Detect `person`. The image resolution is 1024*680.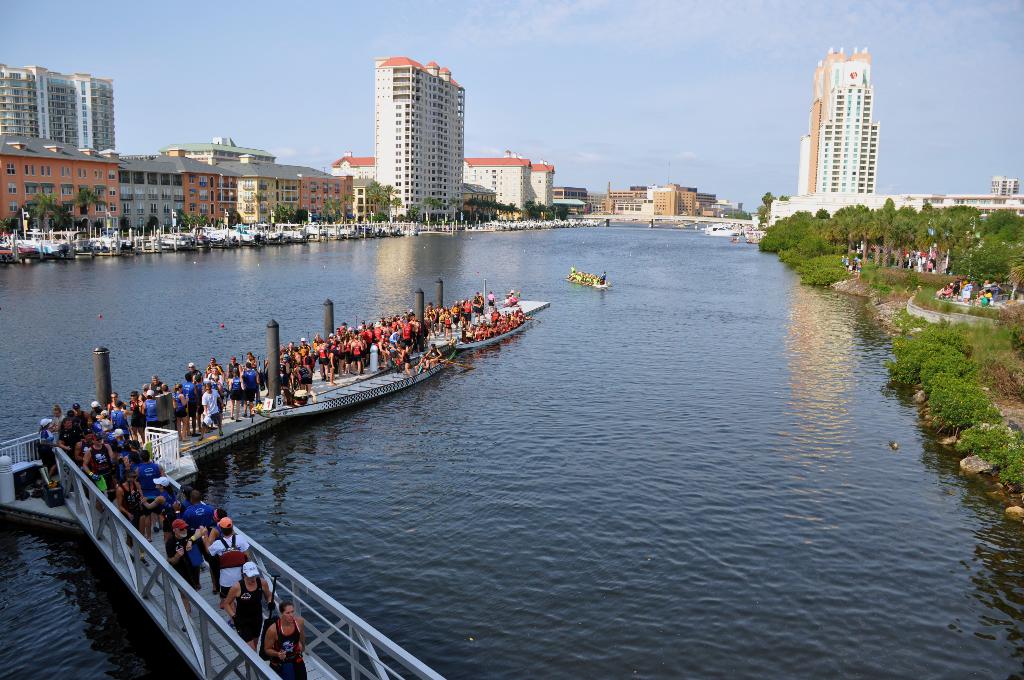
pyautogui.locateOnScreen(388, 343, 410, 376).
